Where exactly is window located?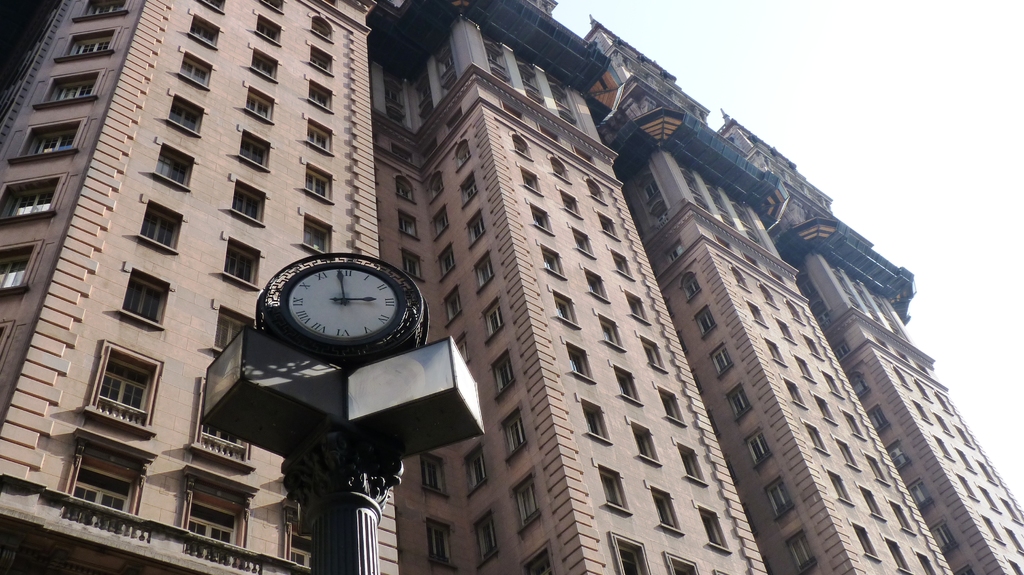
Its bounding box is 762,288,779,310.
